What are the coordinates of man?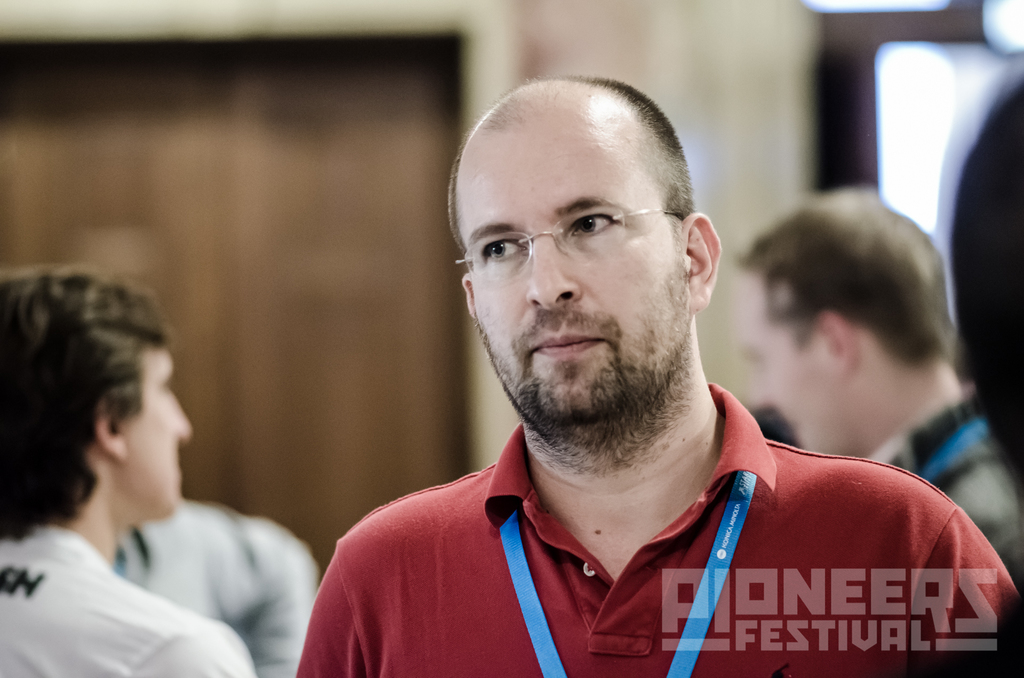
x1=0 y1=260 x2=264 y2=677.
